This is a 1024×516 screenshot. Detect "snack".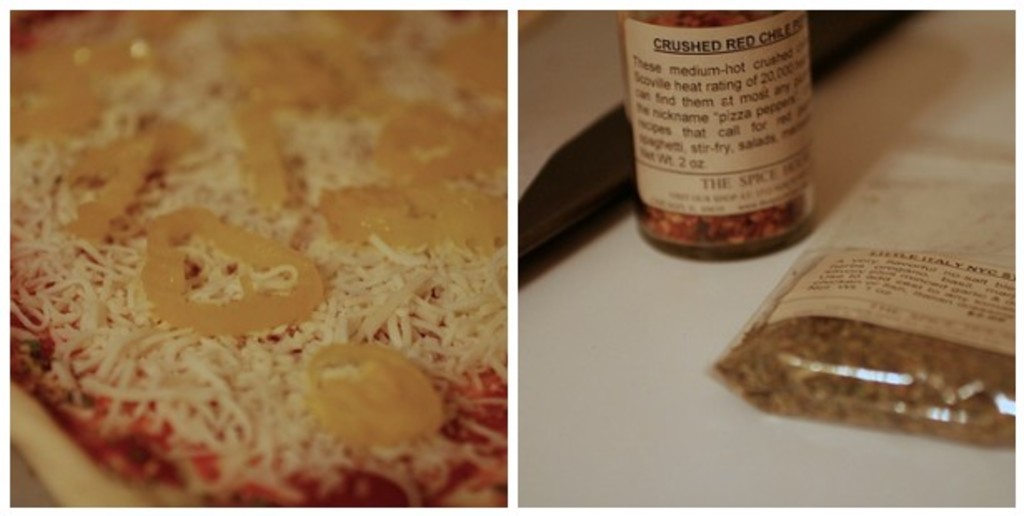
Rect(698, 241, 1022, 461).
